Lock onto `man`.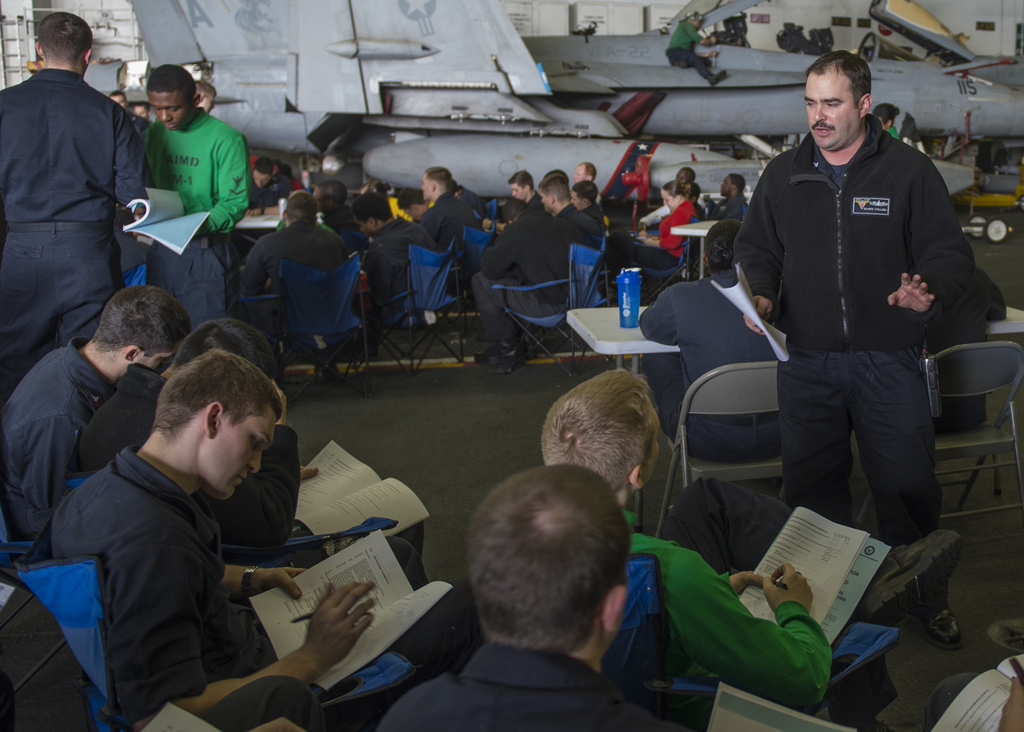
Locked: {"left": 134, "top": 63, "right": 248, "bottom": 333}.
